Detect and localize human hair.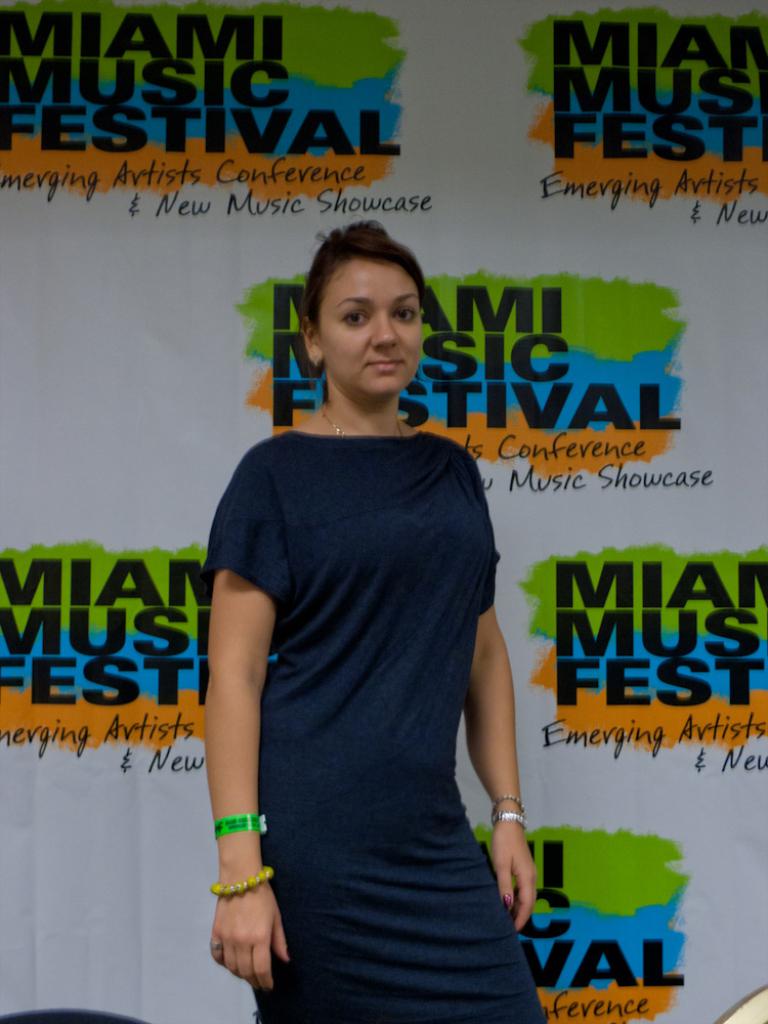
Localized at <box>300,218,430,354</box>.
